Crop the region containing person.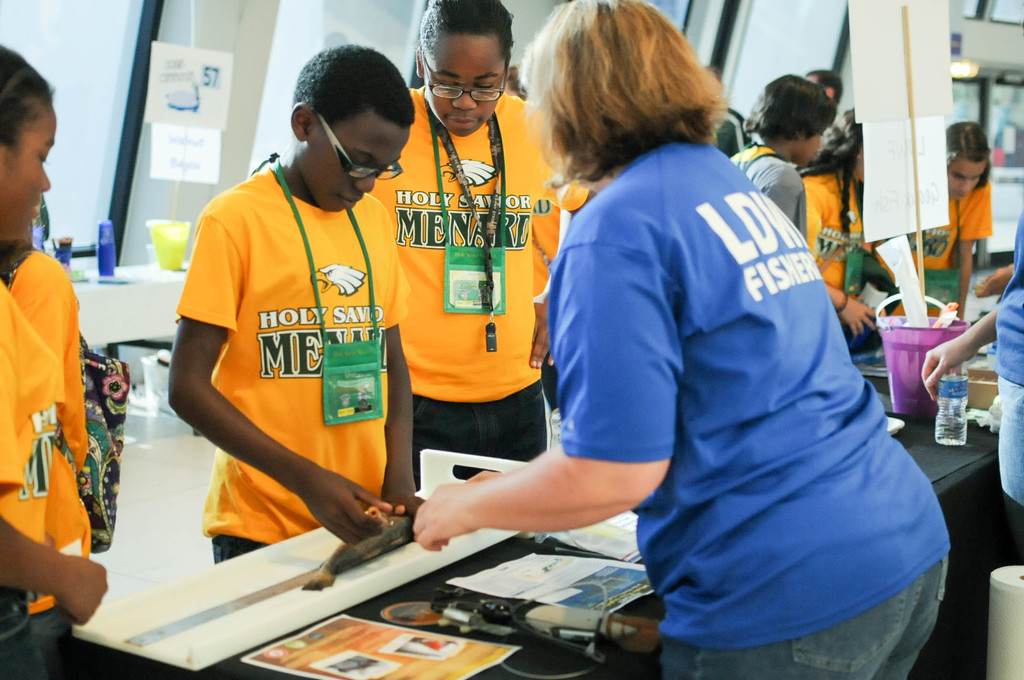
Crop region: <region>734, 75, 838, 243</region>.
